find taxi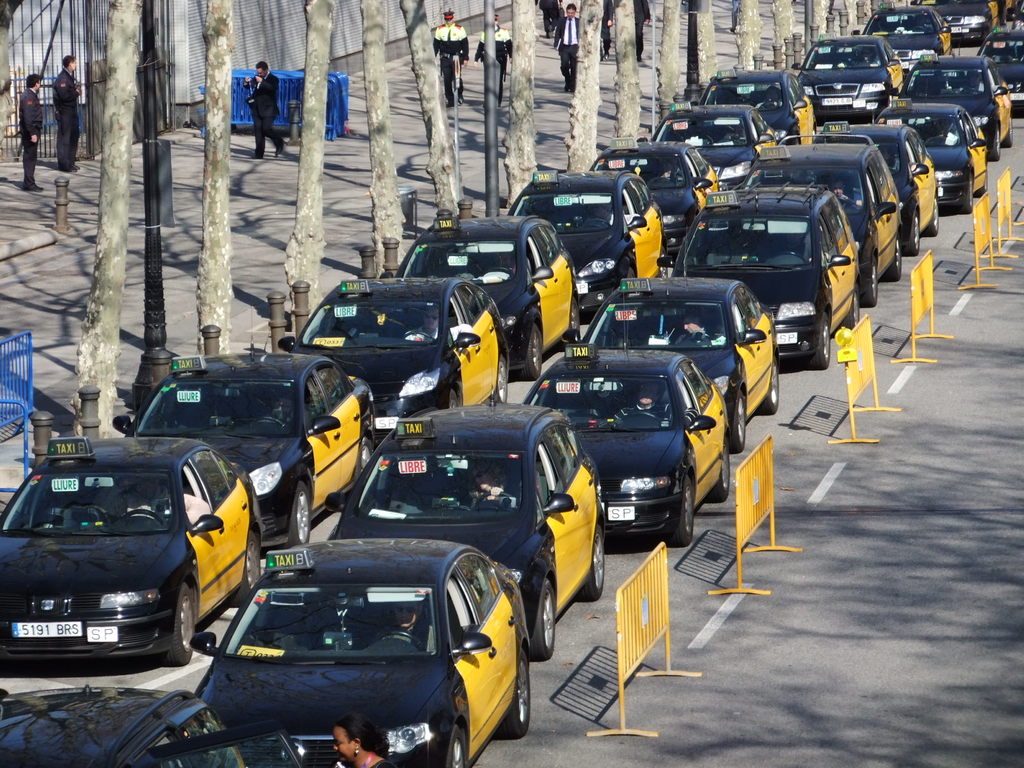
region(793, 35, 908, 121)
